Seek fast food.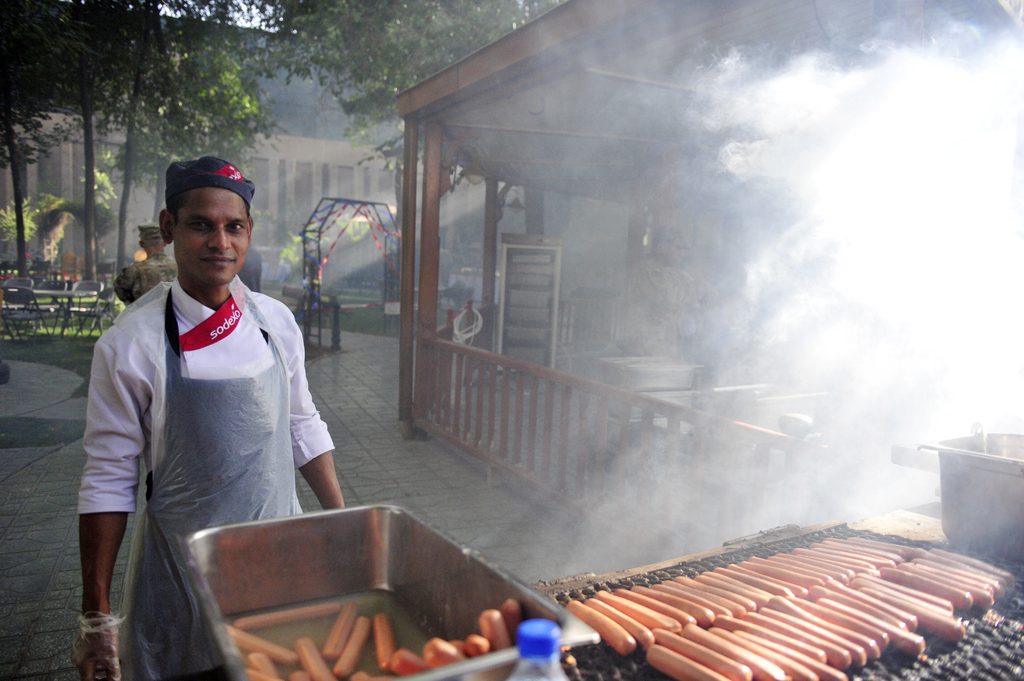
BBox(321, 600, 357, 659).
